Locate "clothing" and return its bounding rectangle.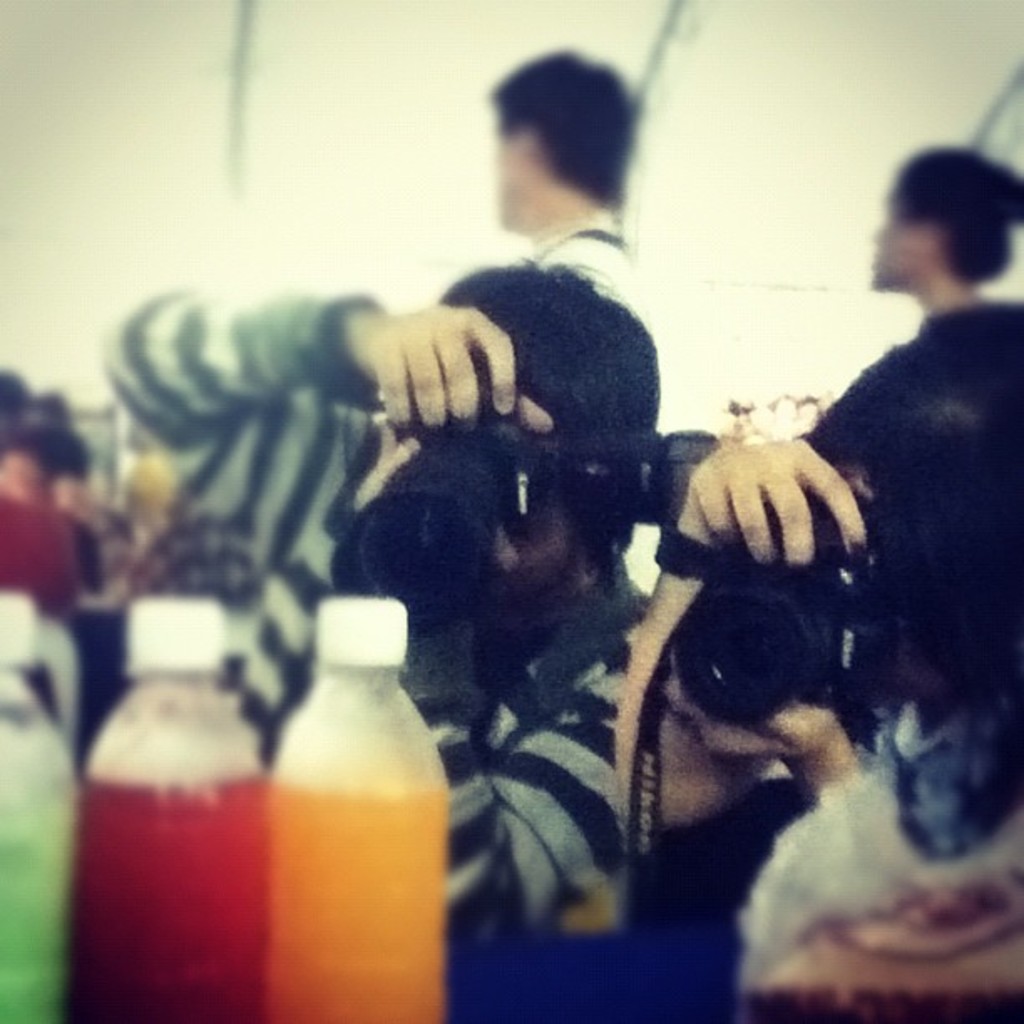
region(838, 300, 1022, 432).
